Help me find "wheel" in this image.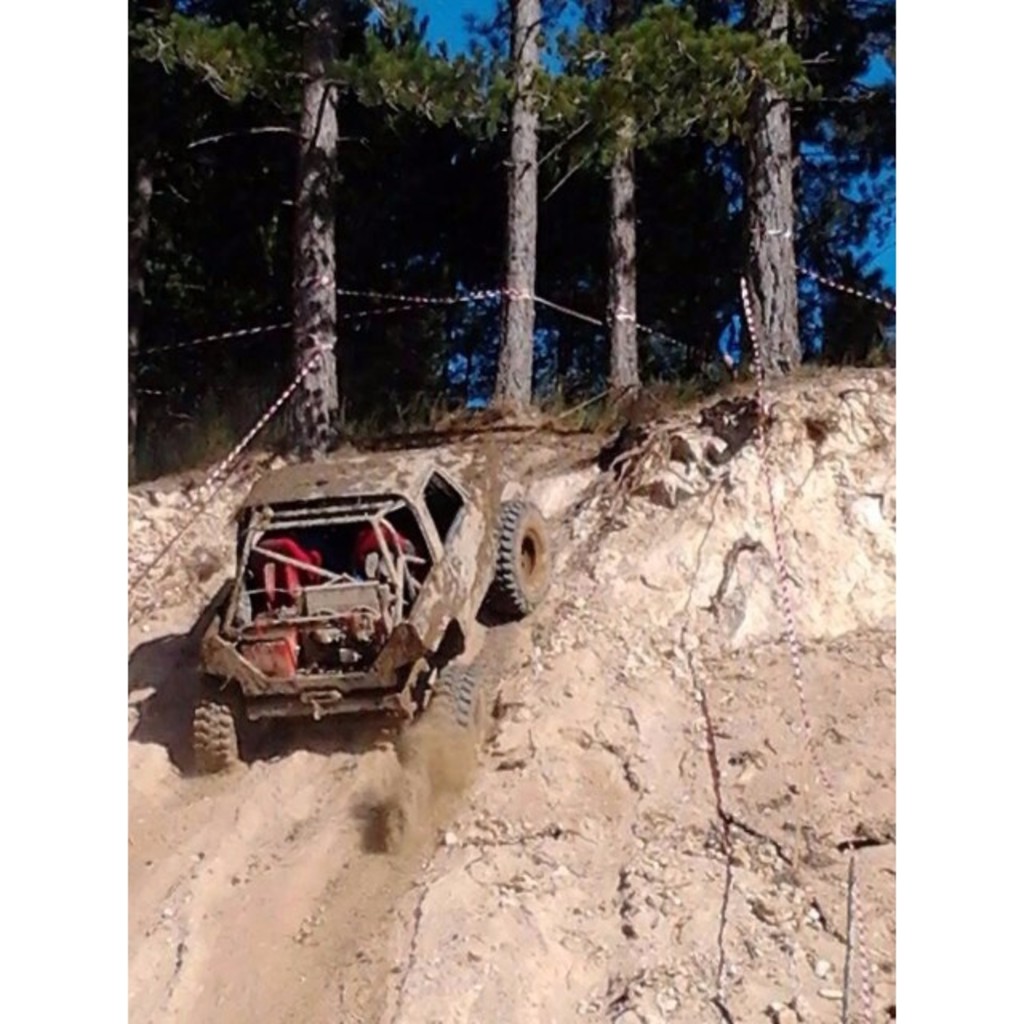
Found it: x1=163, y1=670, x2=253, y2=789.
